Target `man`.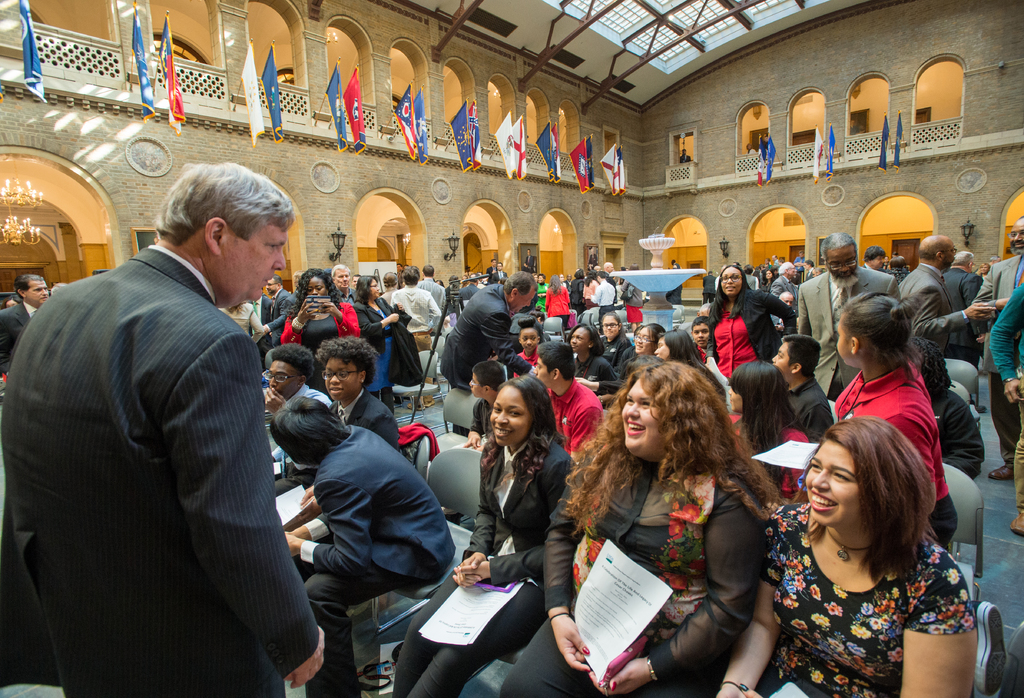
Target region: x1=27 y1=133 x2=328 y2=688.
